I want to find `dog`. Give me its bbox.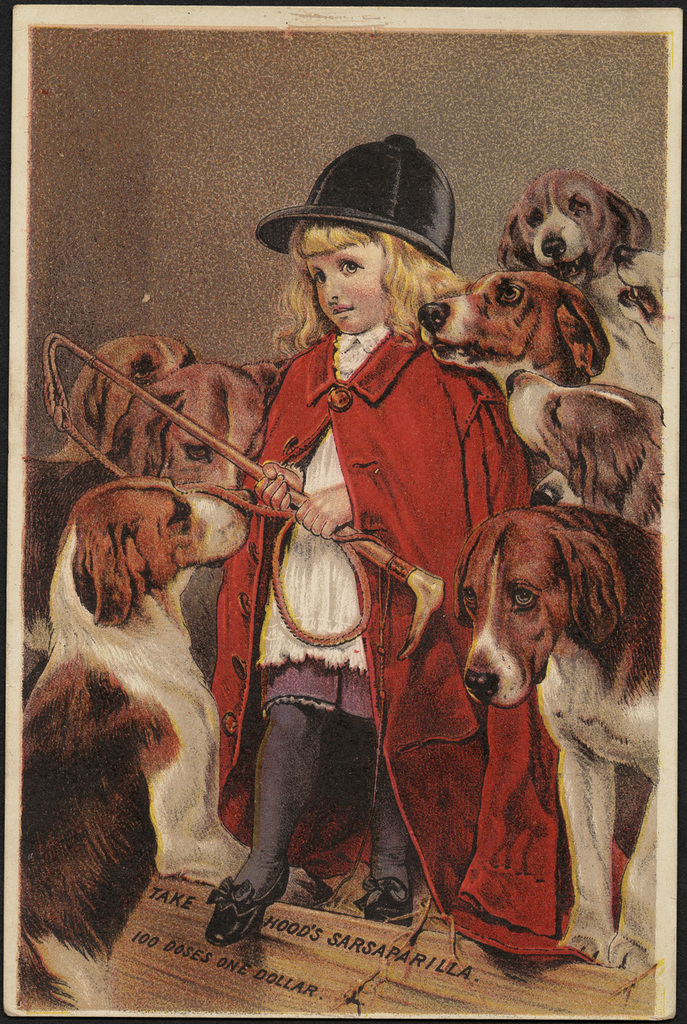
select_region(496, 165, 669, 335).
